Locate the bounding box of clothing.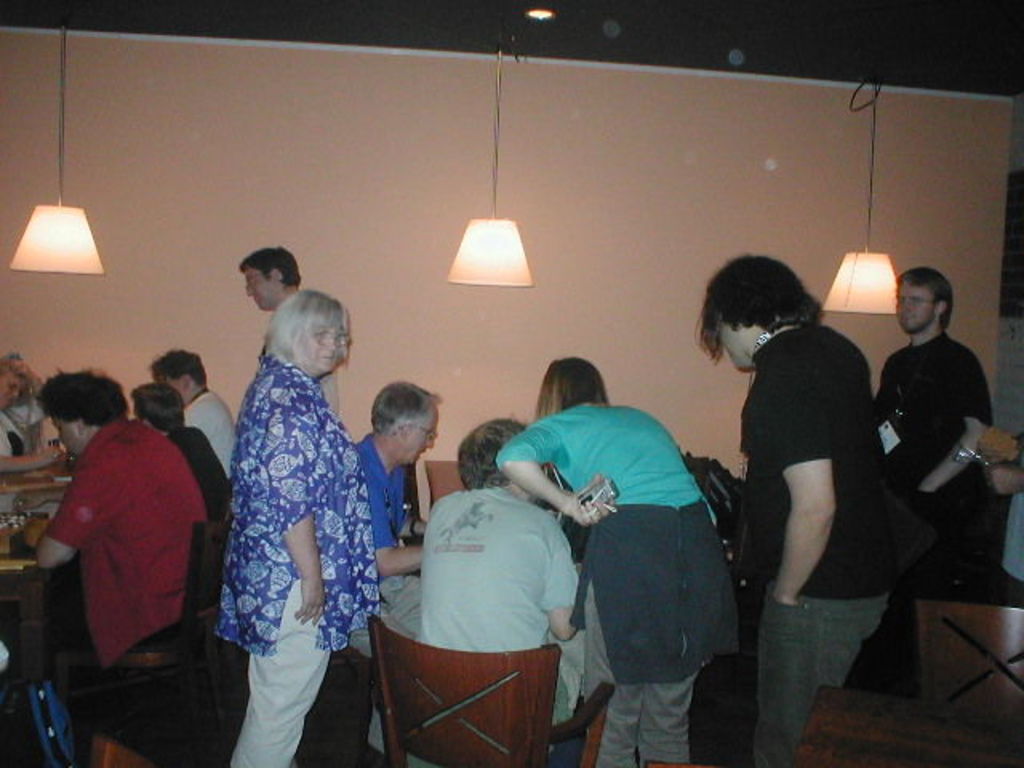
Bounding box: l=38, t=419, r=206, b=674.
